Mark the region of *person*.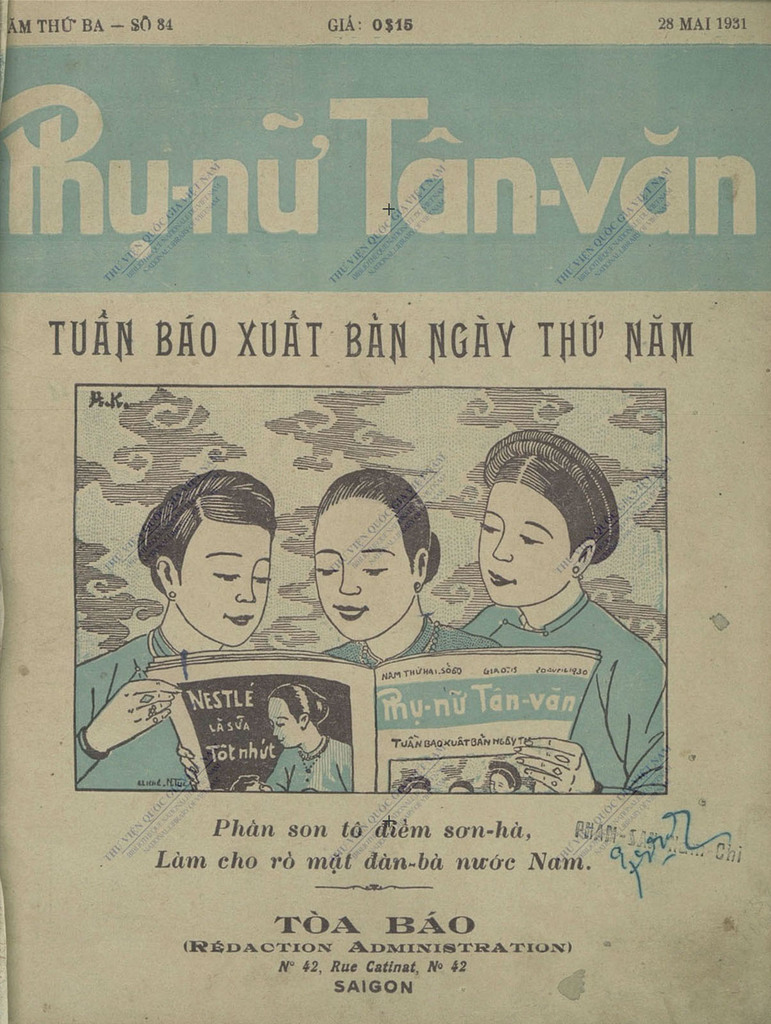
Region: 486, 764, 520, 791.
